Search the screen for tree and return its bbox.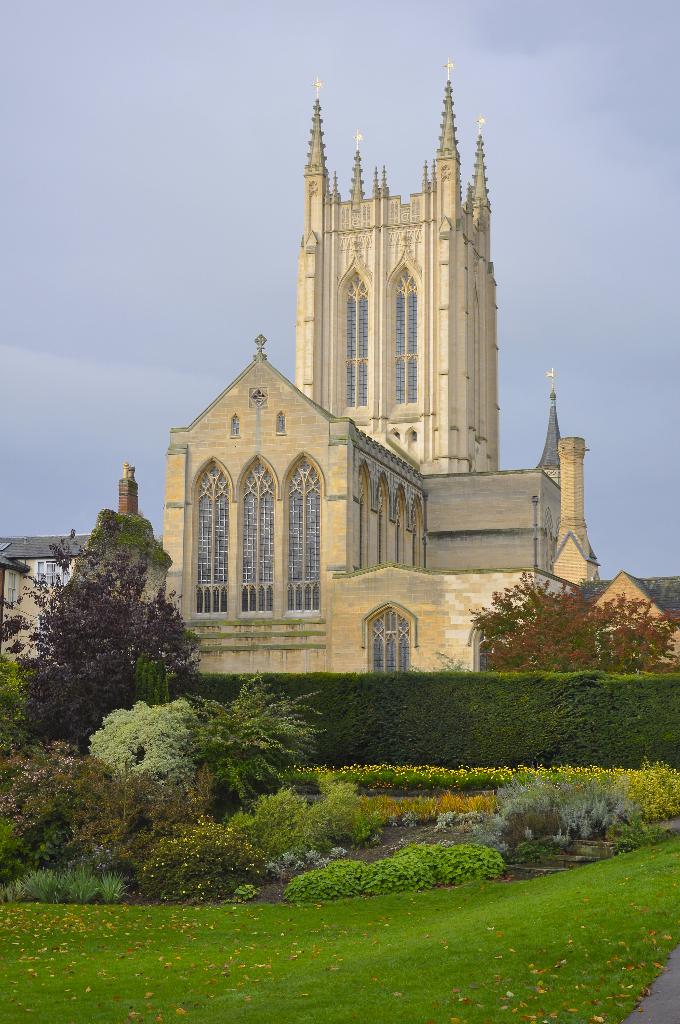
Found: left=0, top=520, right=213, bottom=734.
